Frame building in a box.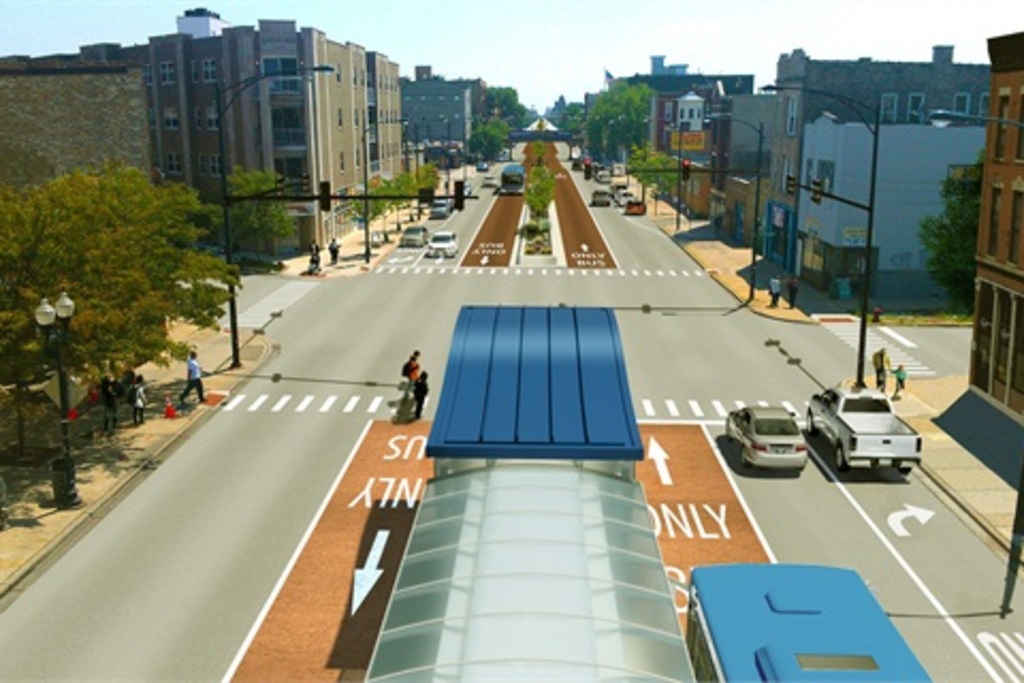
[0, 64, 156, 186].
